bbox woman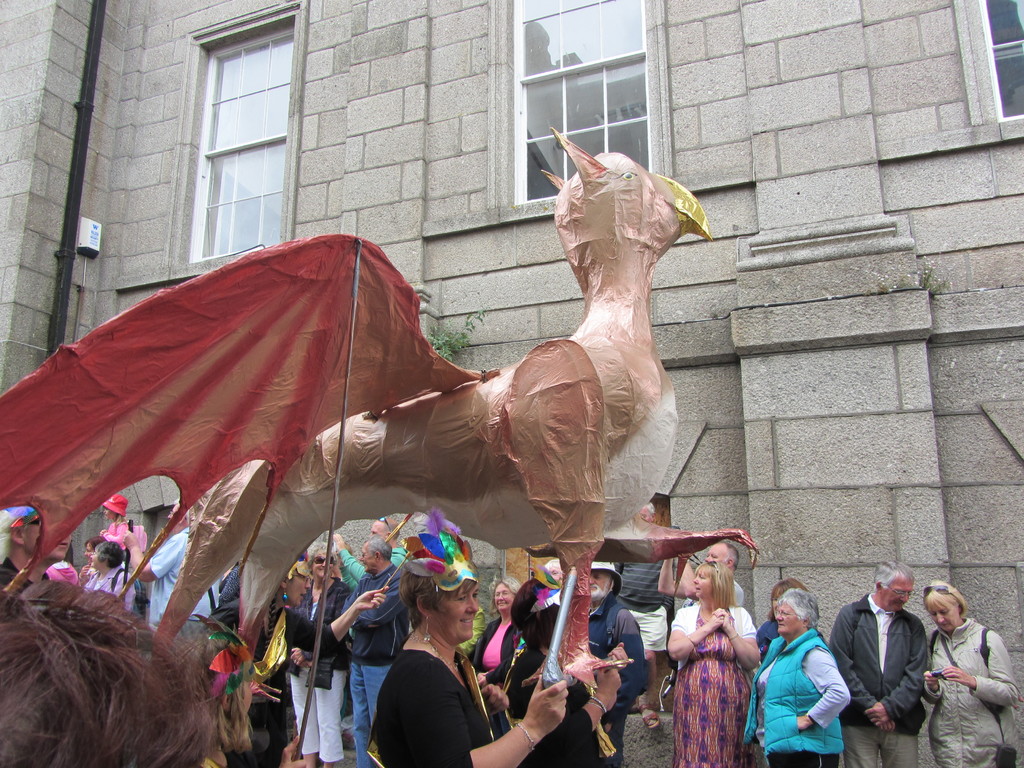
294, 540, 355, 767
